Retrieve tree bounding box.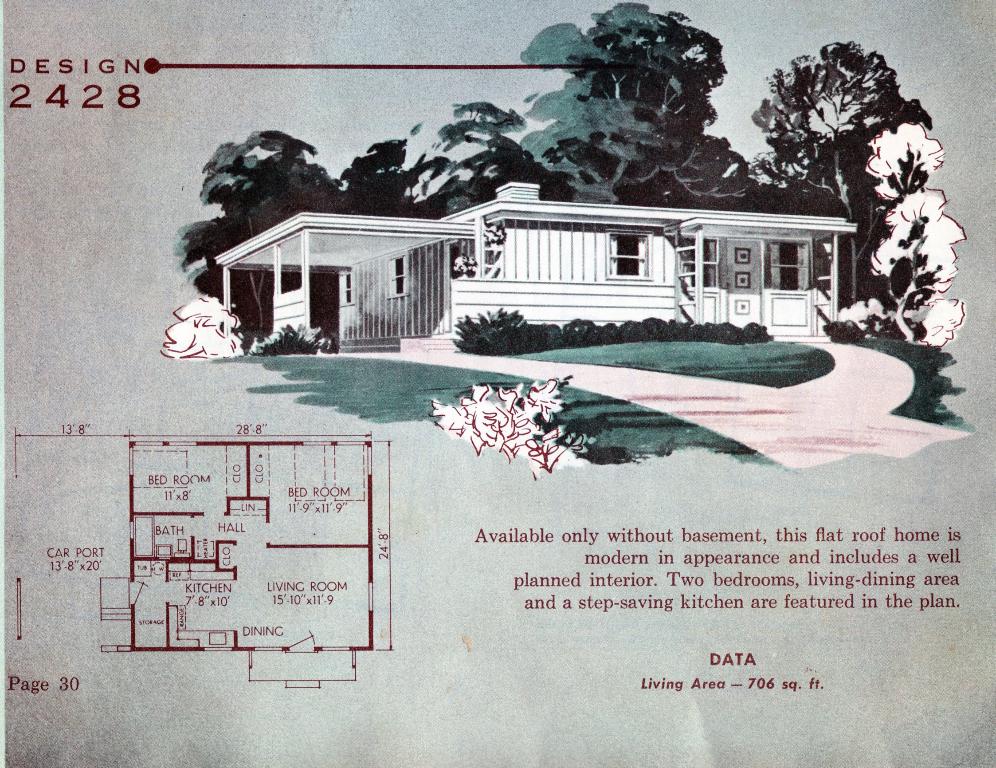
Bounding box: bbox(749, 34, 936, 309).
